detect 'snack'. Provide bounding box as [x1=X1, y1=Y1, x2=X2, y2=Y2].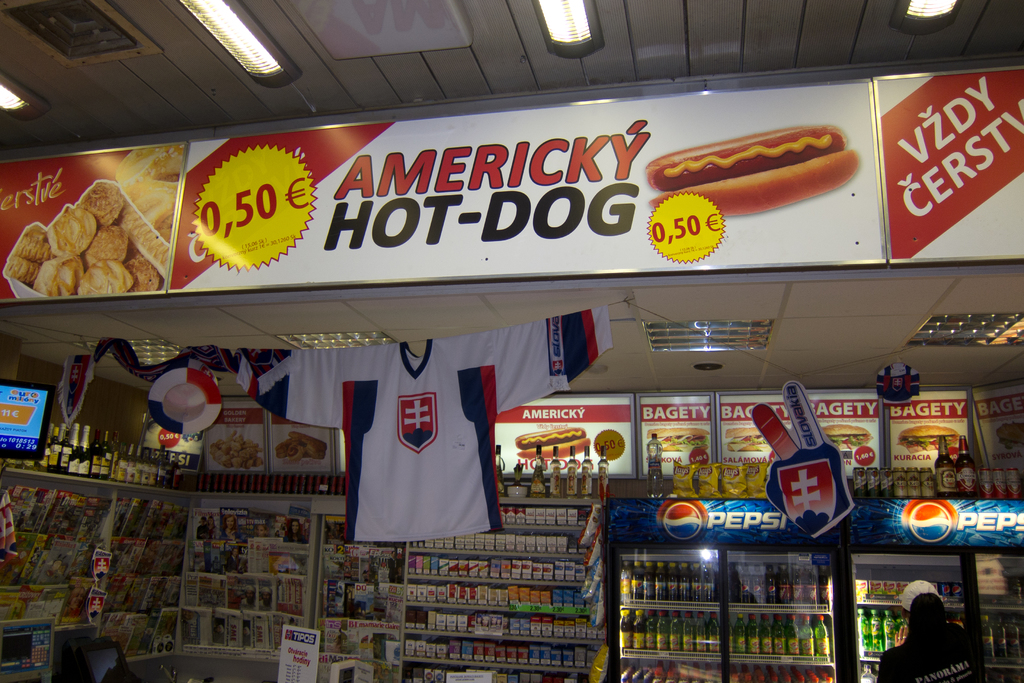
[x1=275, y1=431, x2=329, y2=466].
